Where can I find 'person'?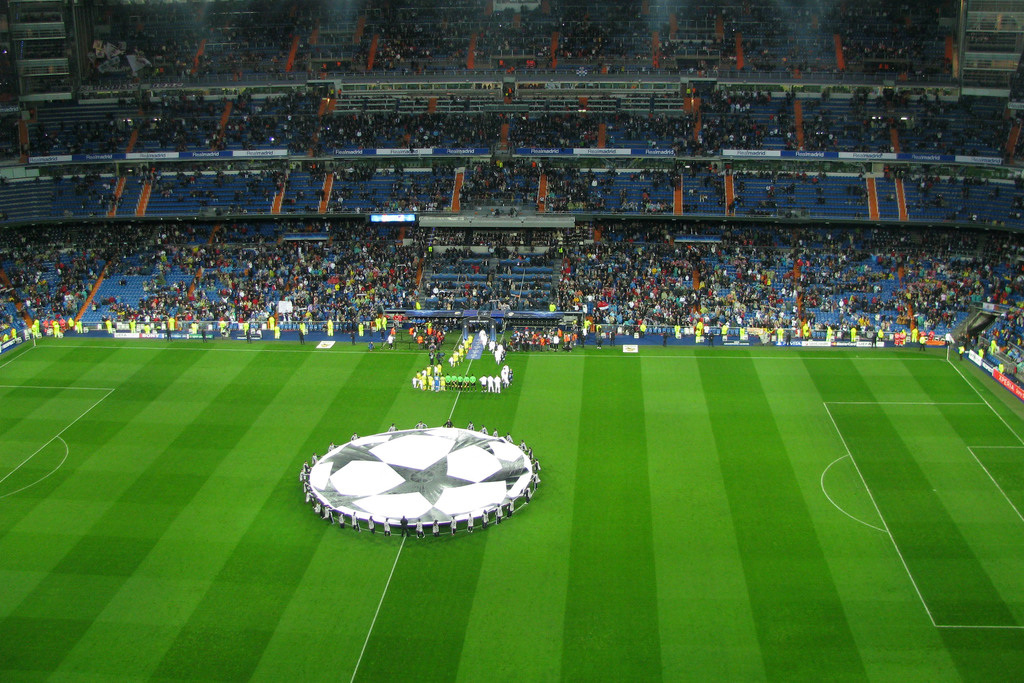
You can find it at 304, 490, 312, 504.
